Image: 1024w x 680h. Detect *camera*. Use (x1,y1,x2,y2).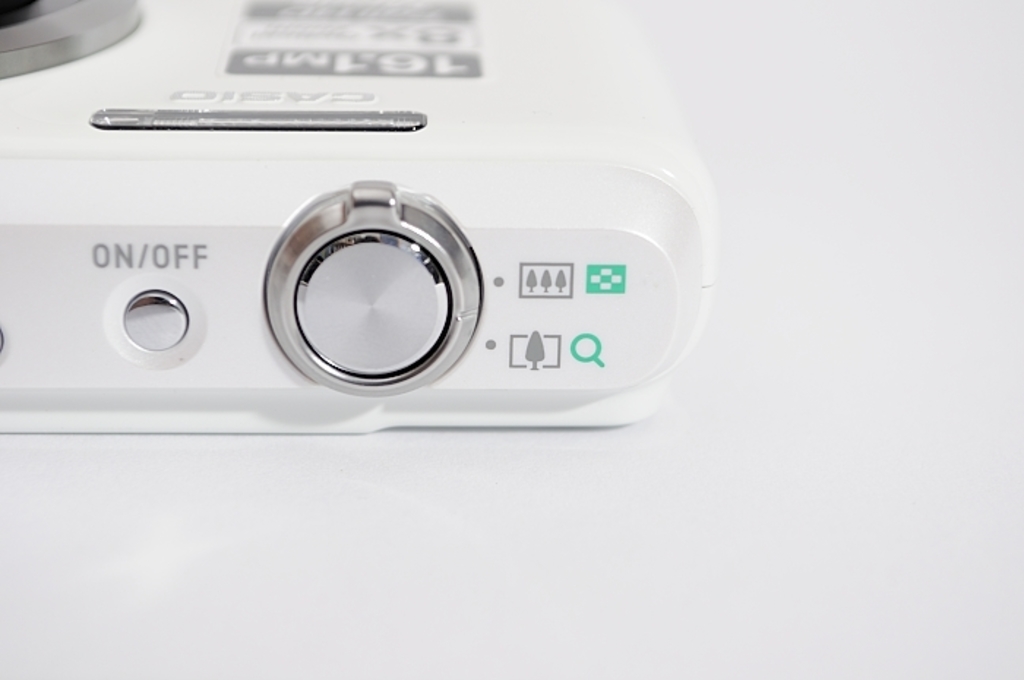
(0,0,721,436).
